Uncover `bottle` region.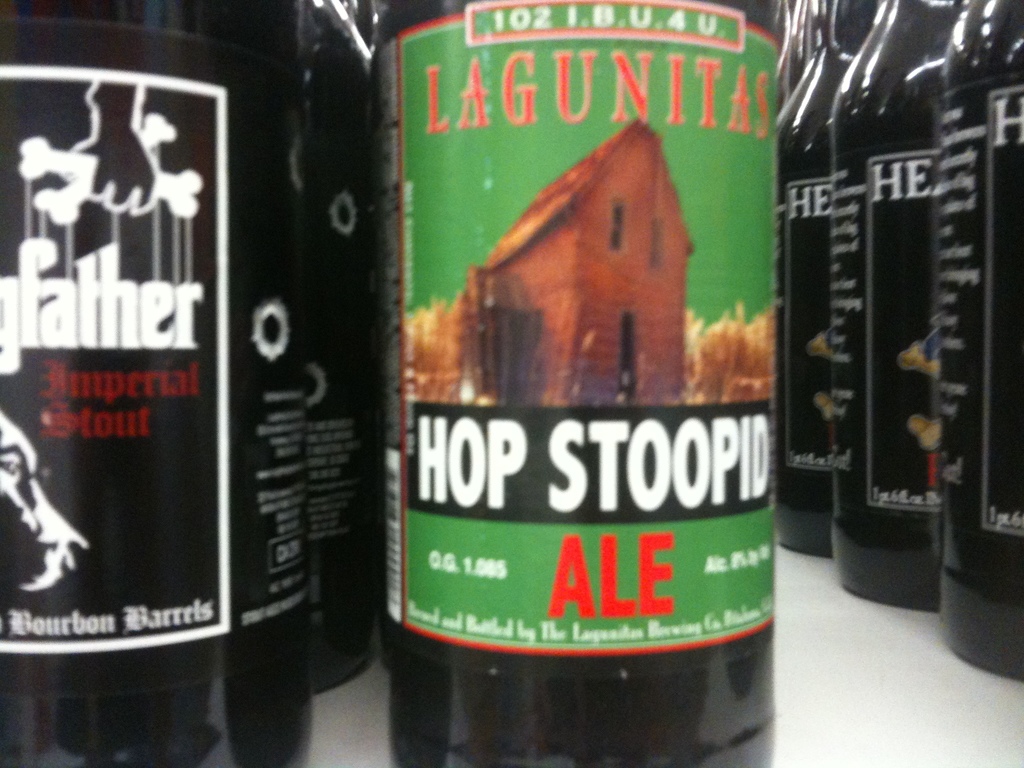
Uncovered: pyautogui.locateOnScreen(827, 0, 942, 605).
